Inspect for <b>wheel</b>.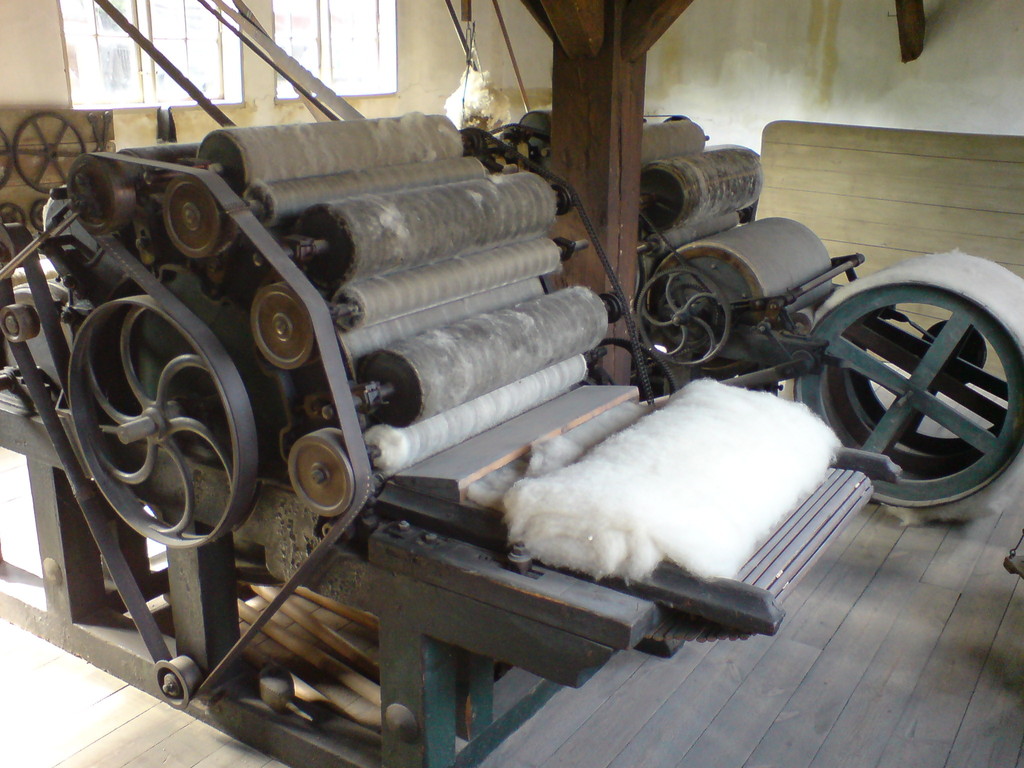
Inspection: 62, 285, 251, 564.
